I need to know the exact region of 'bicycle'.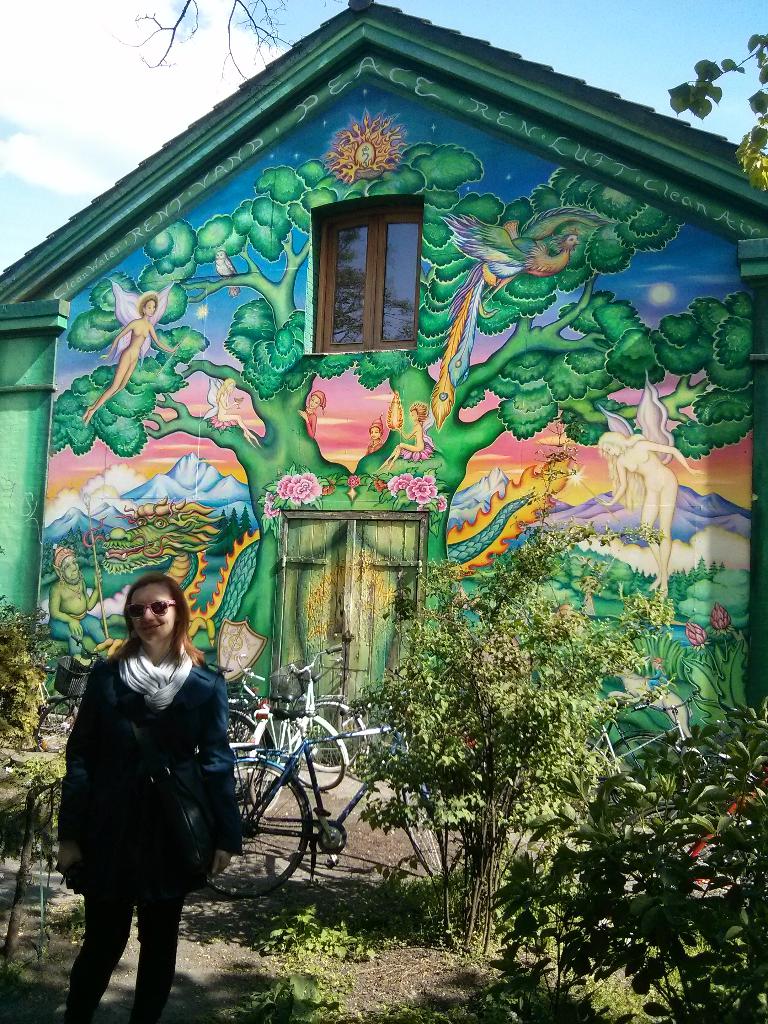
Region: 225:711:452:896.
